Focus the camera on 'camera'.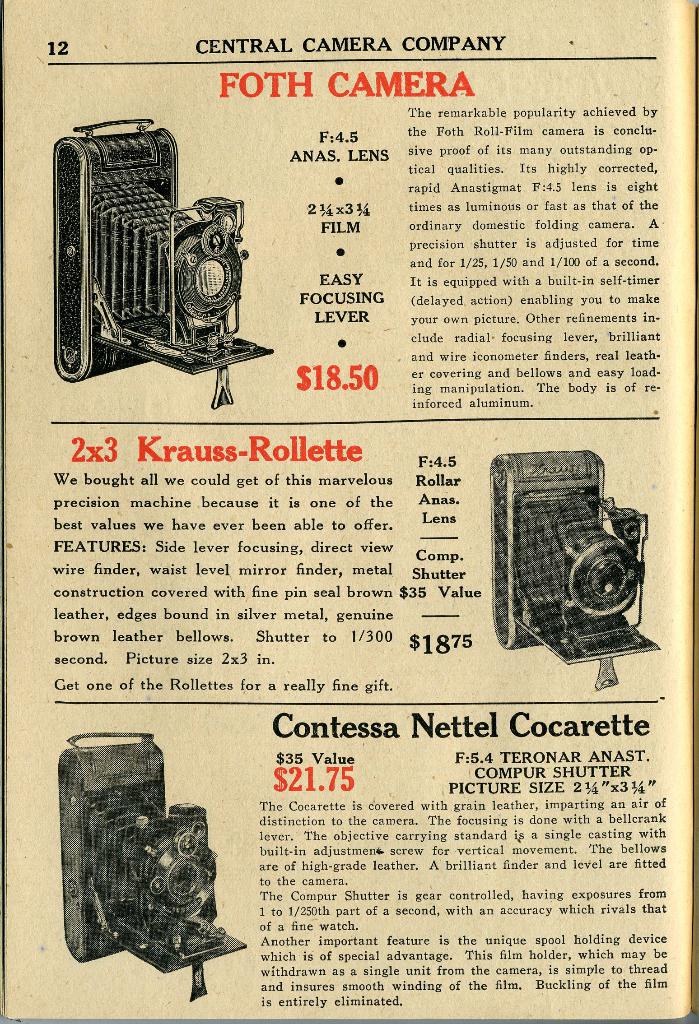
Focus region: 492, 444, 662, 689.
